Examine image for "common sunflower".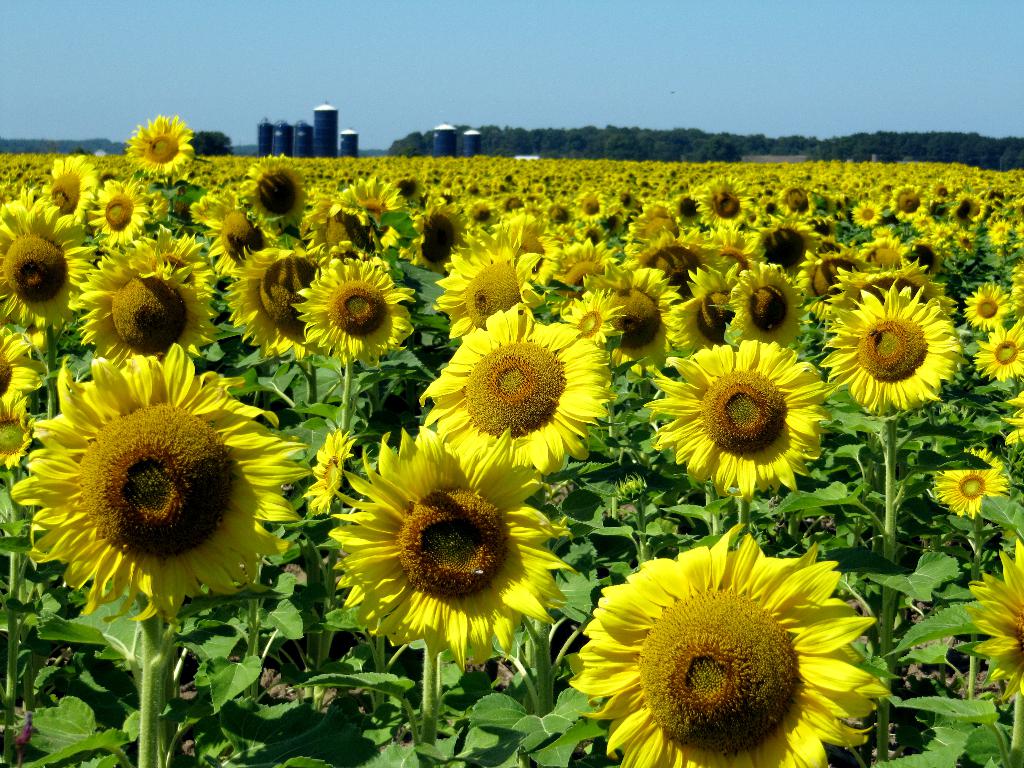
Examination result: (left=1, top=189, right=96, bottom=339).
